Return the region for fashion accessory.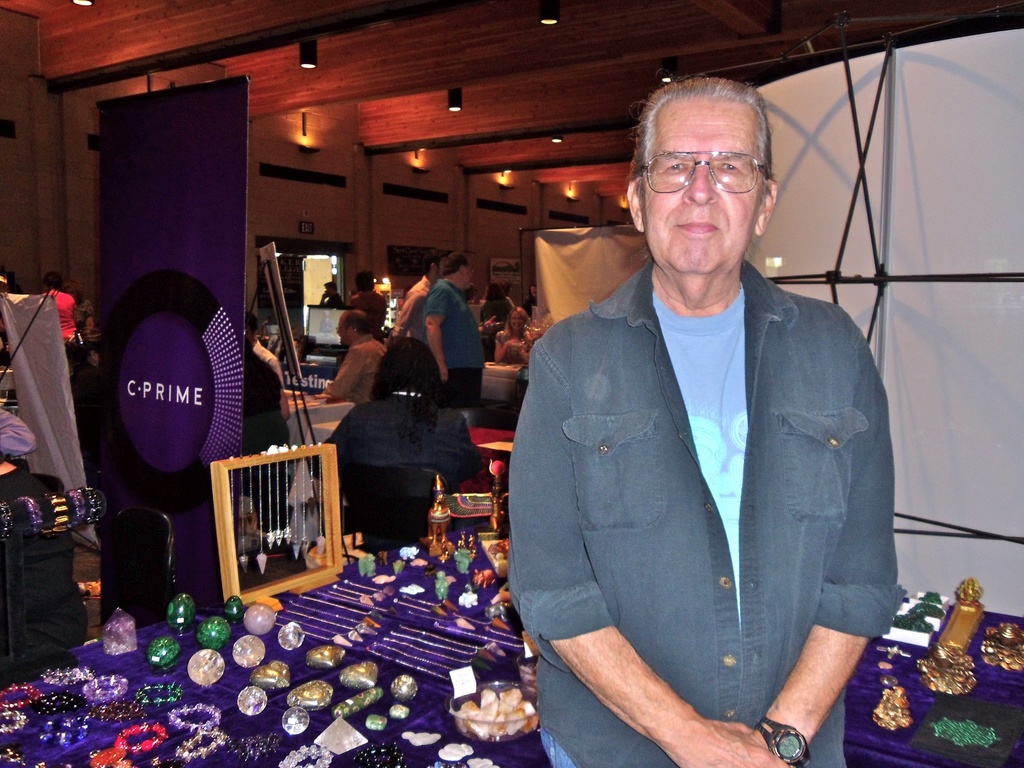
detection(394, 390, 423, 398).
